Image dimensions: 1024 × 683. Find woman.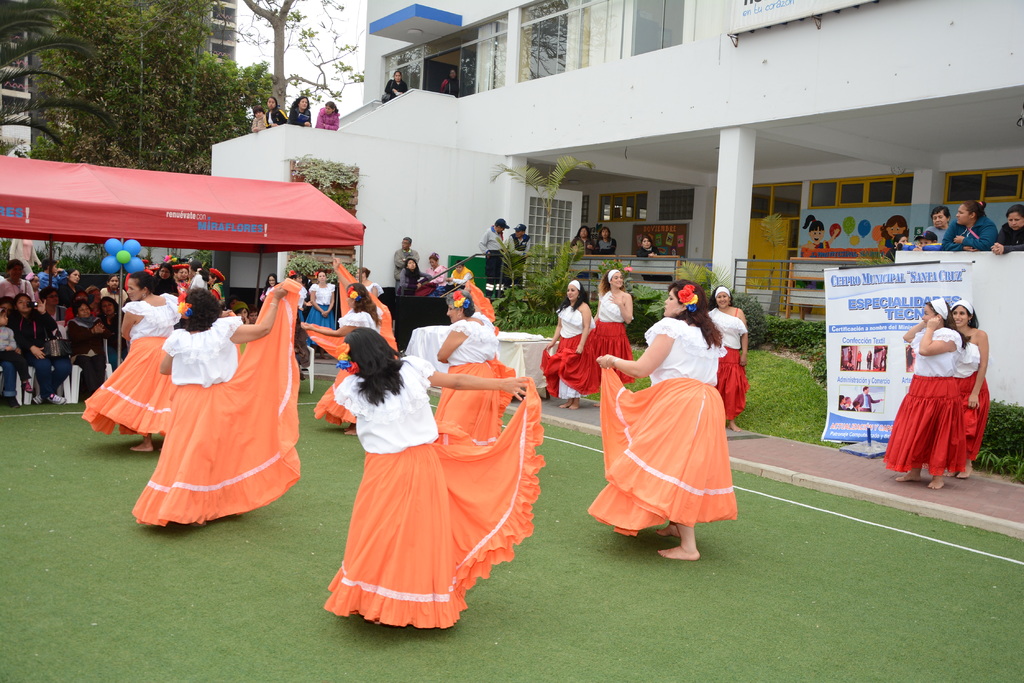
region(12, 293, 75, 405).
